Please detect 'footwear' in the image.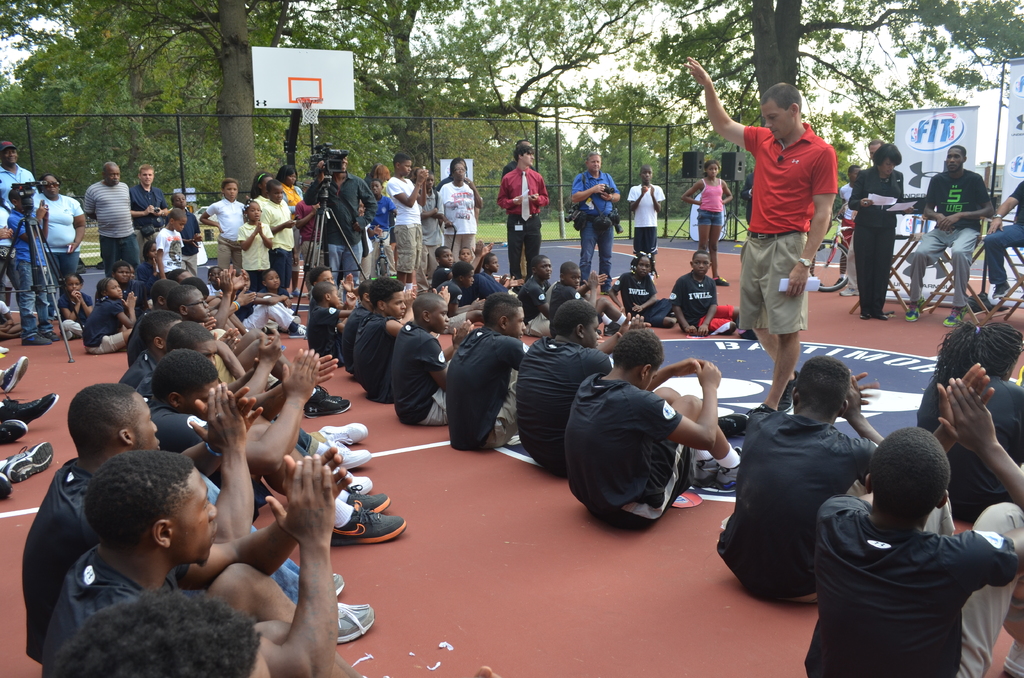
box=[898, 303, 923, 323].
